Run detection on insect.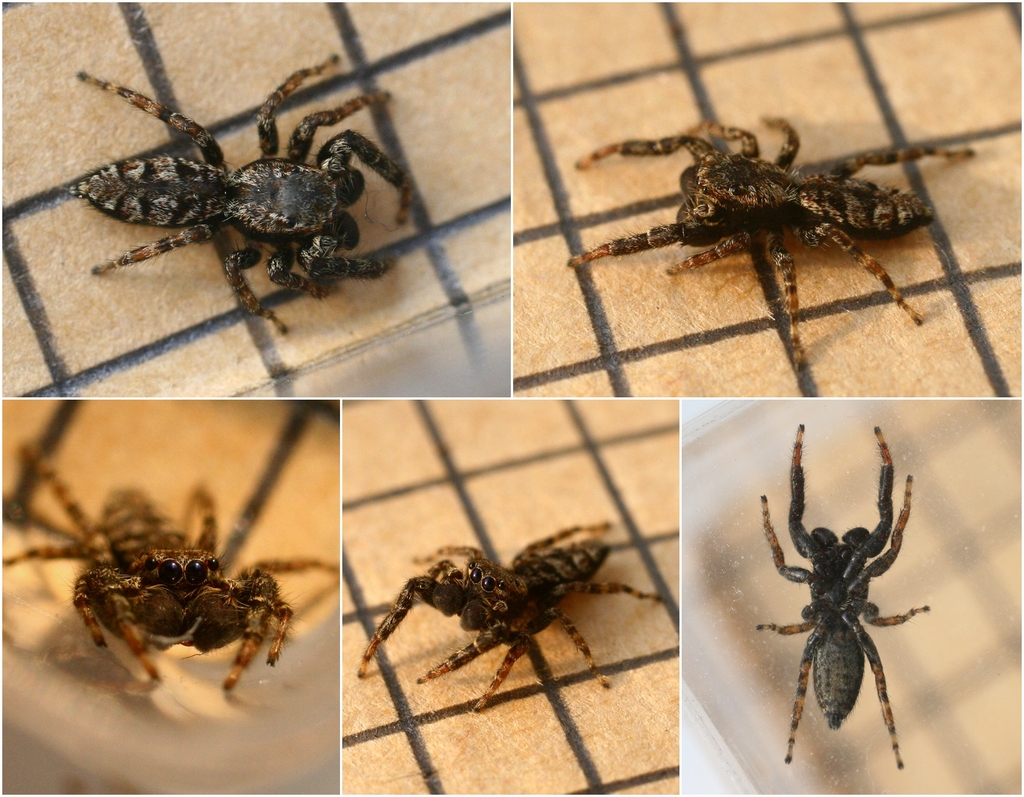
Result: 0:444:342:702.
